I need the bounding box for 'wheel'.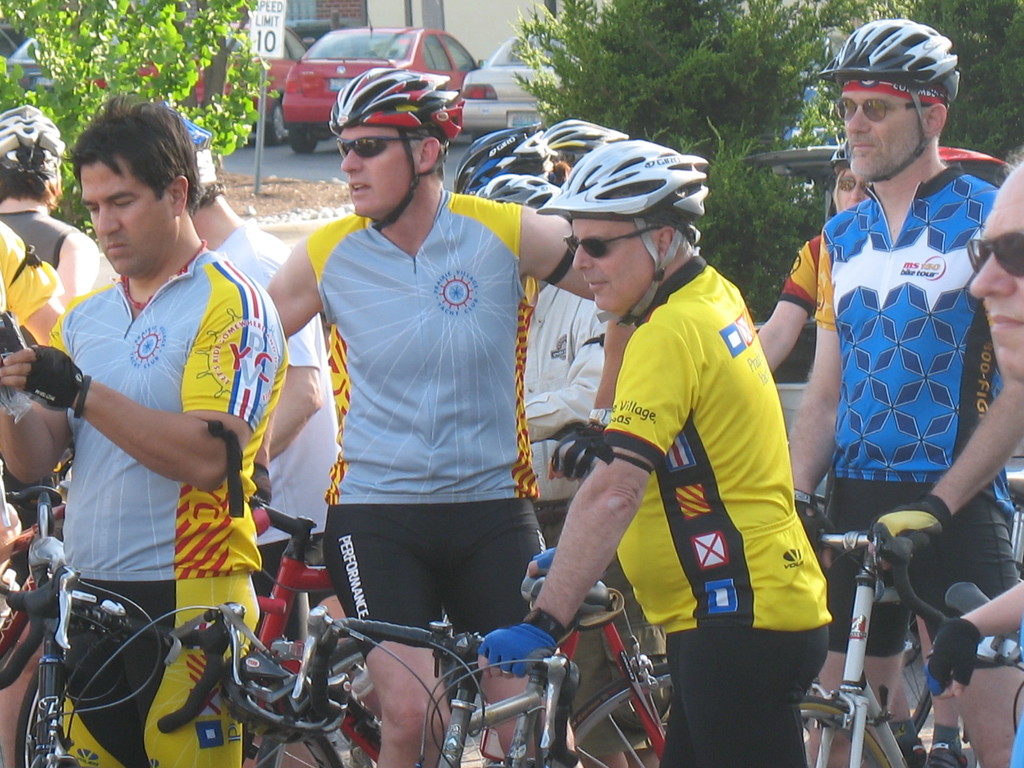
Here it is: 902,612,938,735.
